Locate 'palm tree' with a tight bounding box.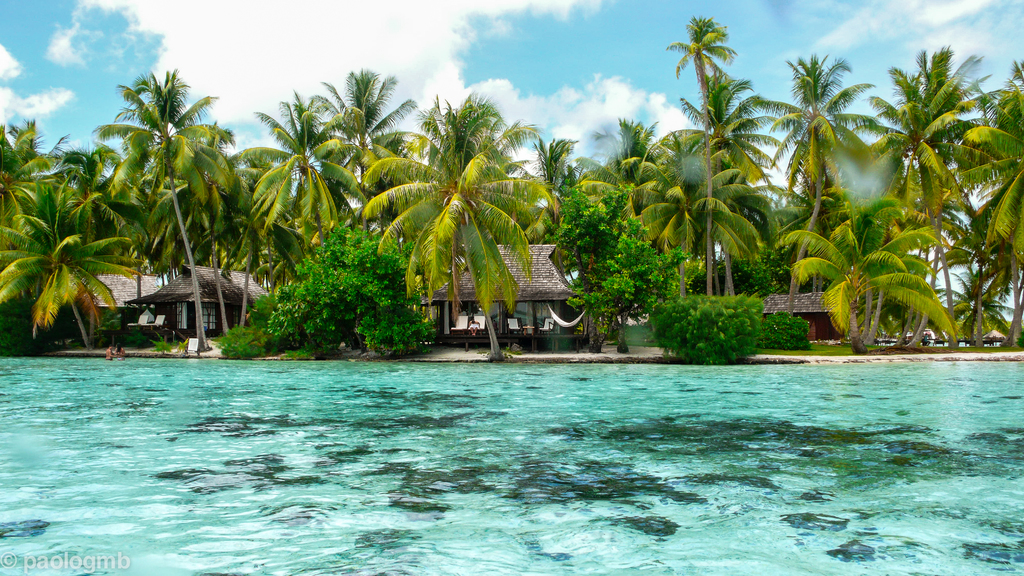
box(599, 153, 649, 376).
